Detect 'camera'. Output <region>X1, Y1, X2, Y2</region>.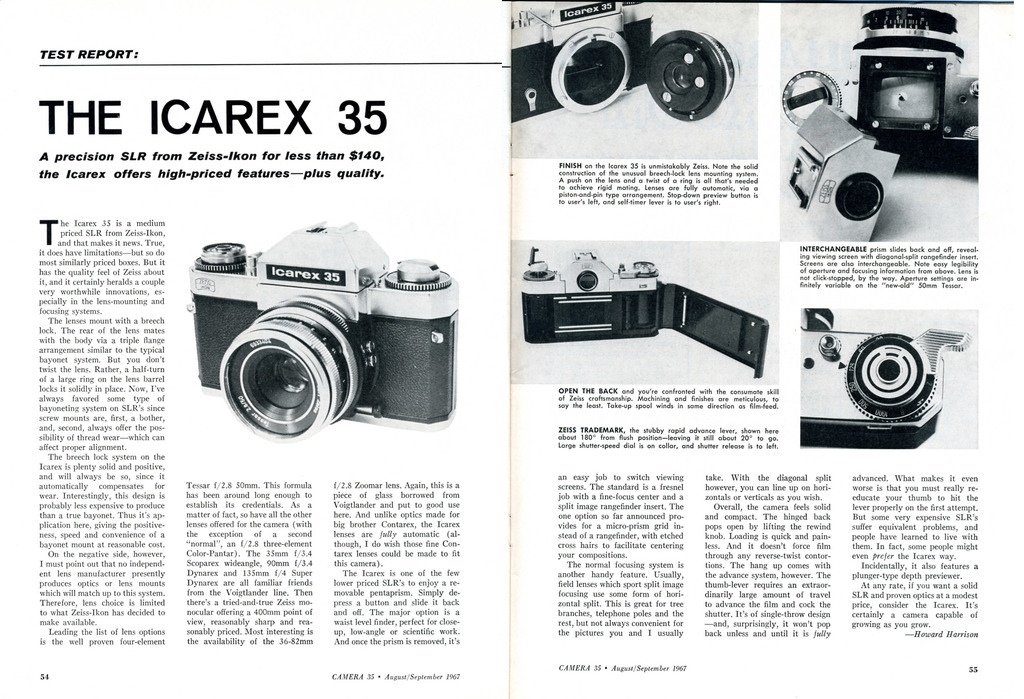
<region>780, 1, 980, 175</region>.
